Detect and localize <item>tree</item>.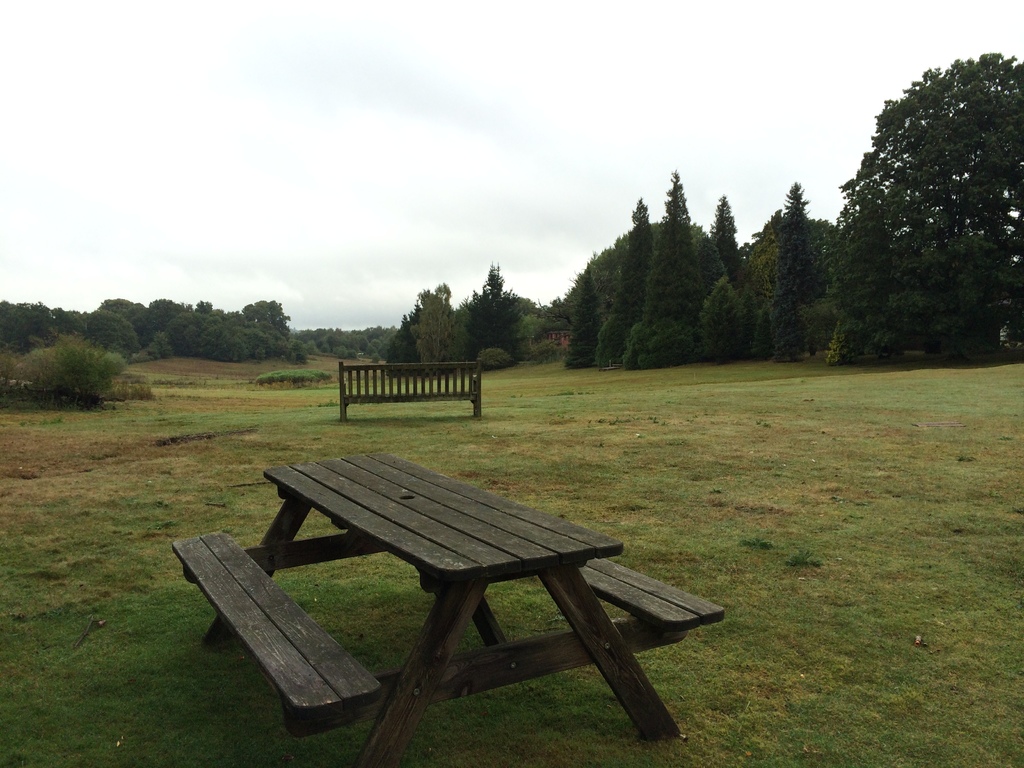
Localized at 413:285:460:379.
